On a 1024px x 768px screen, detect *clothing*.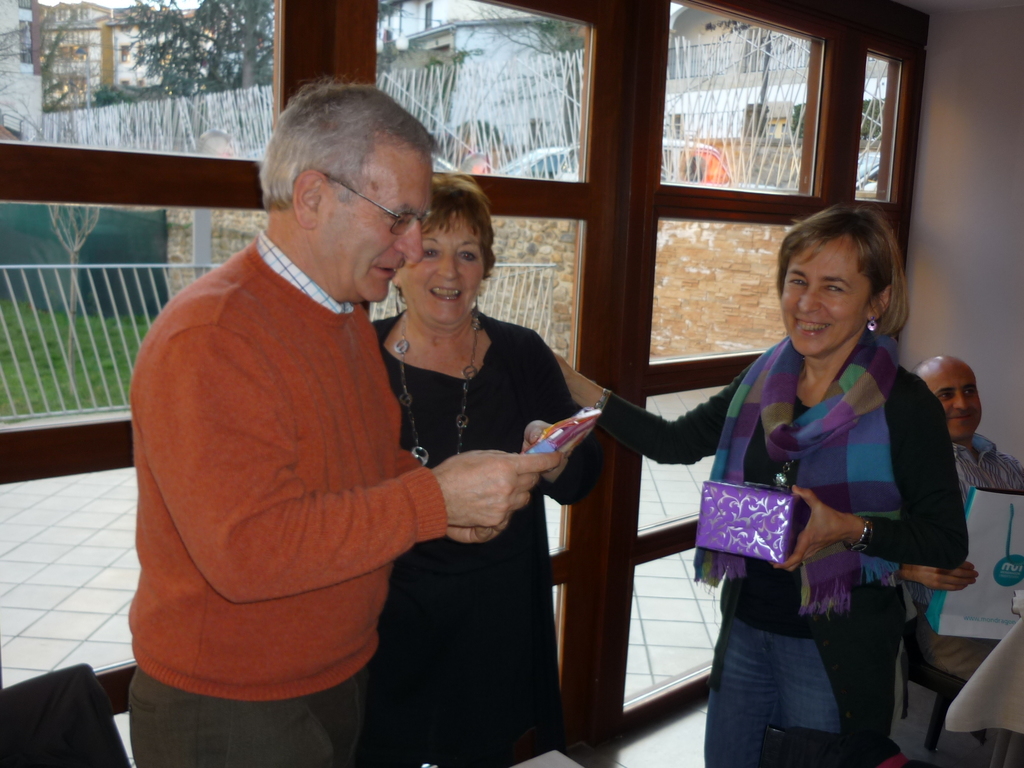
127, 166, 463, 734.
